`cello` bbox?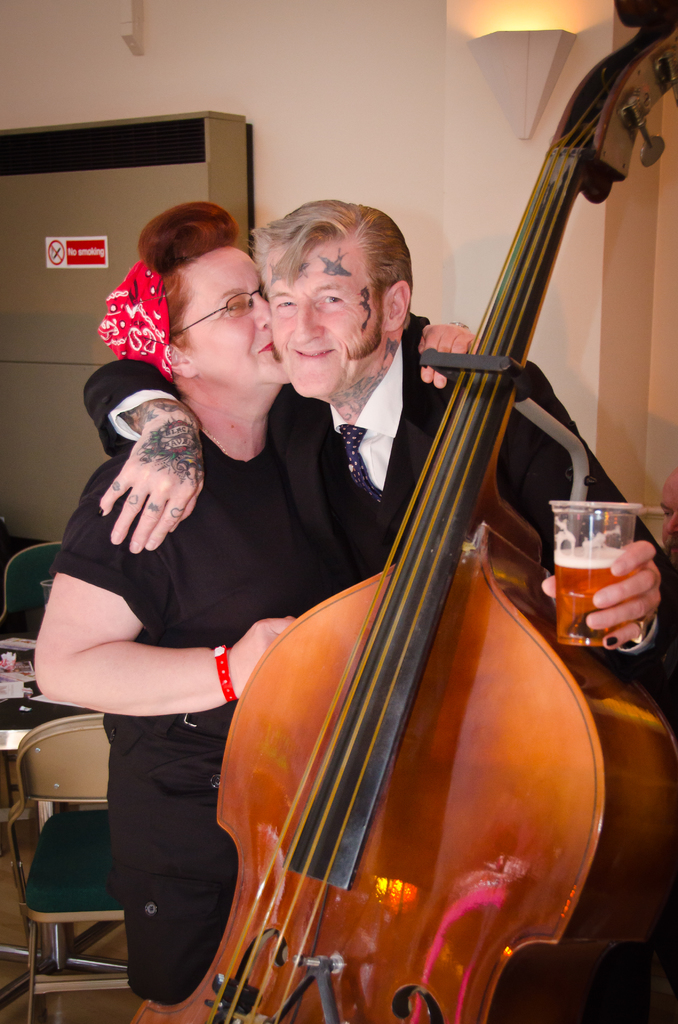
pyautogui.locateOnScreen(130, 1, 677, 1023)
